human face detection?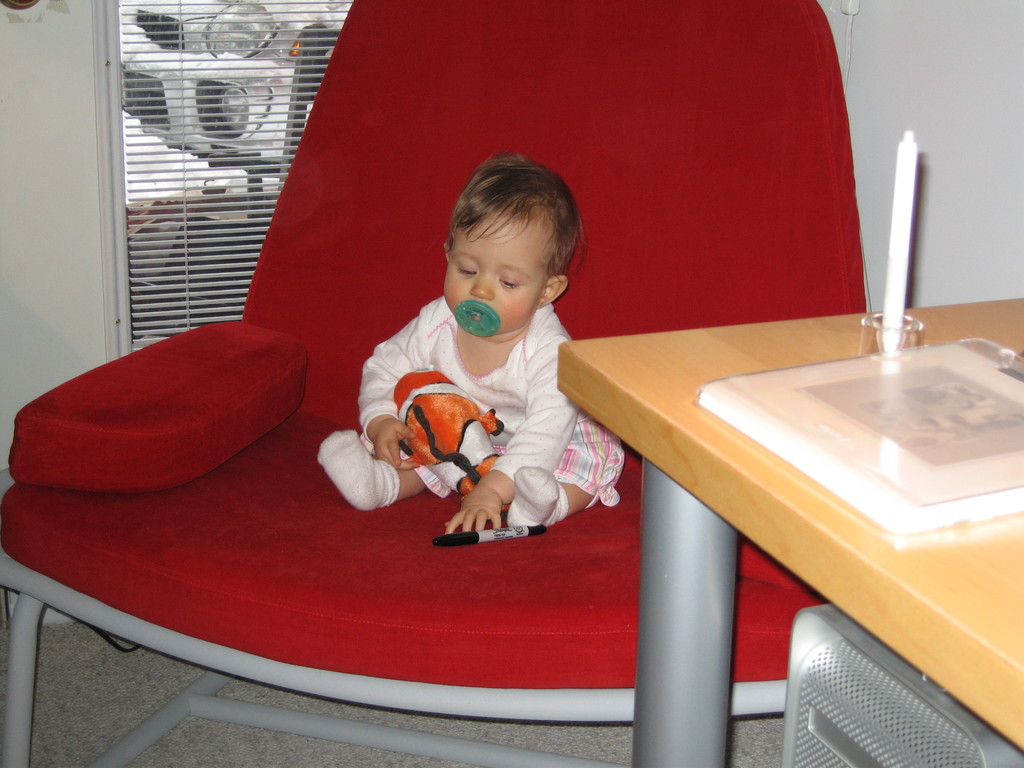
left=444, top=216, right=545, bottom=333
